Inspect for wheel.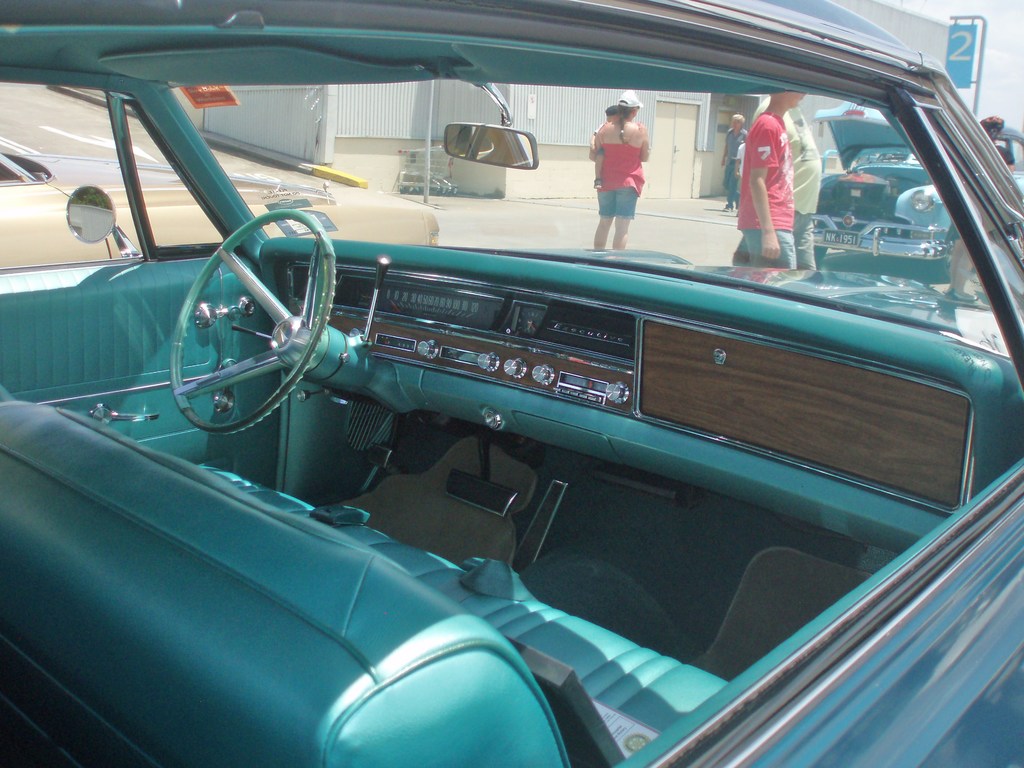
Inspection: [175, 209, 320, 431].
